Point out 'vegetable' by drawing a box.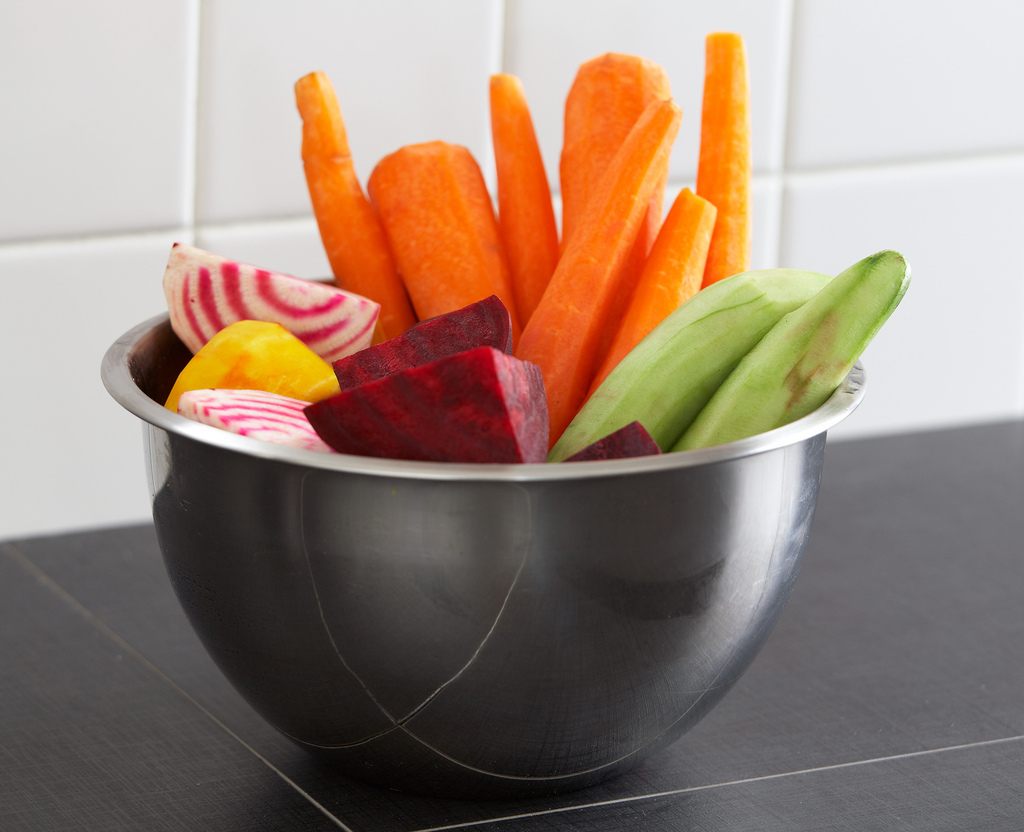
bbox(329, 294, 513, 387).
